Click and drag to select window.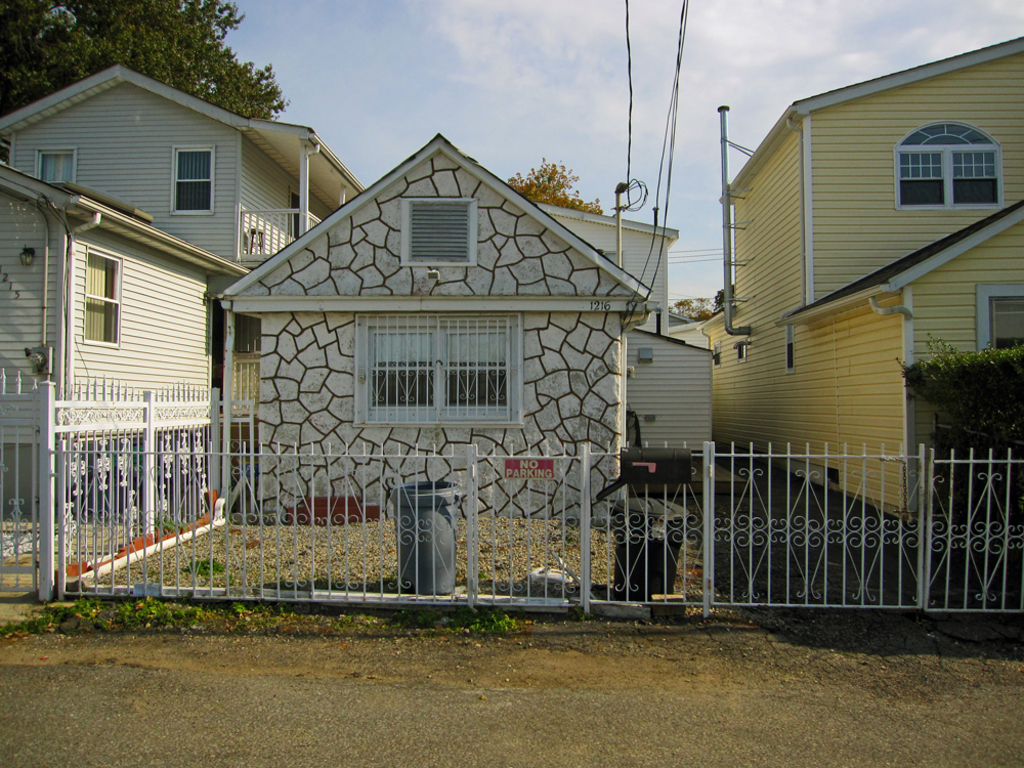
Selection: detection(900, 120, 998, 201).
